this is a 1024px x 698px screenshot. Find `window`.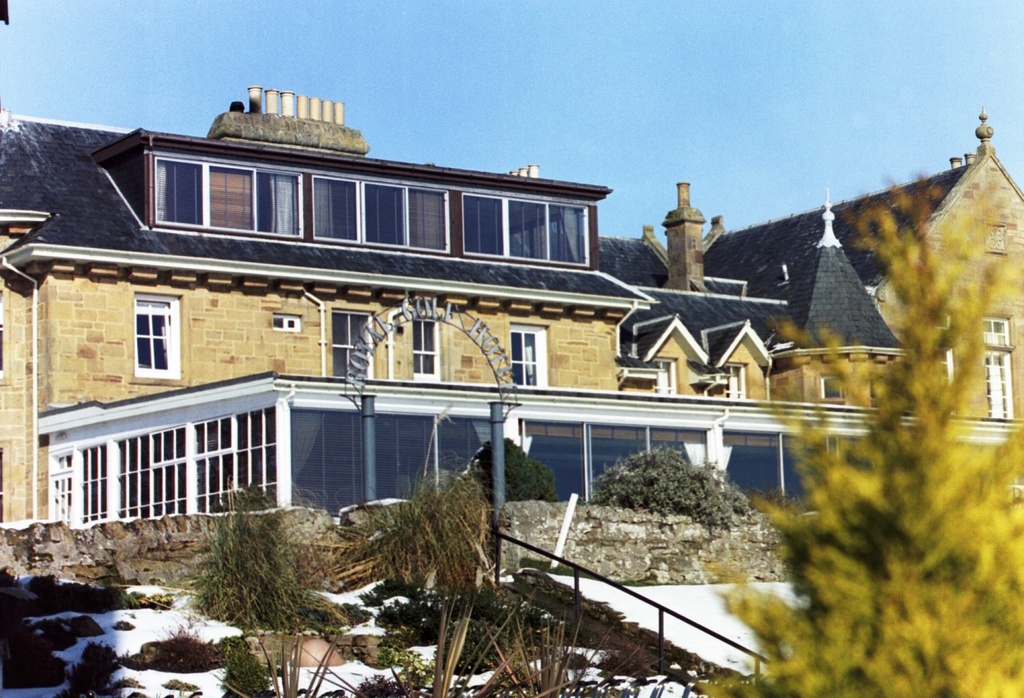
Bounding box: l=651, t=355, r=685, b=399.
